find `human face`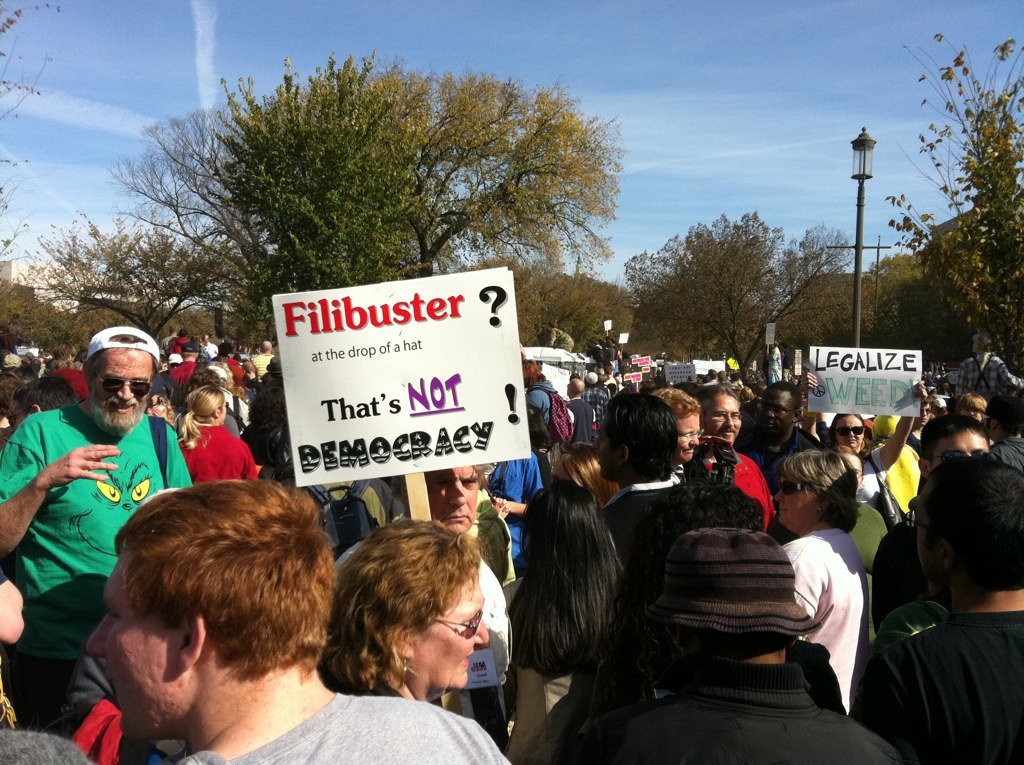
(670, 407, 701, 469)
